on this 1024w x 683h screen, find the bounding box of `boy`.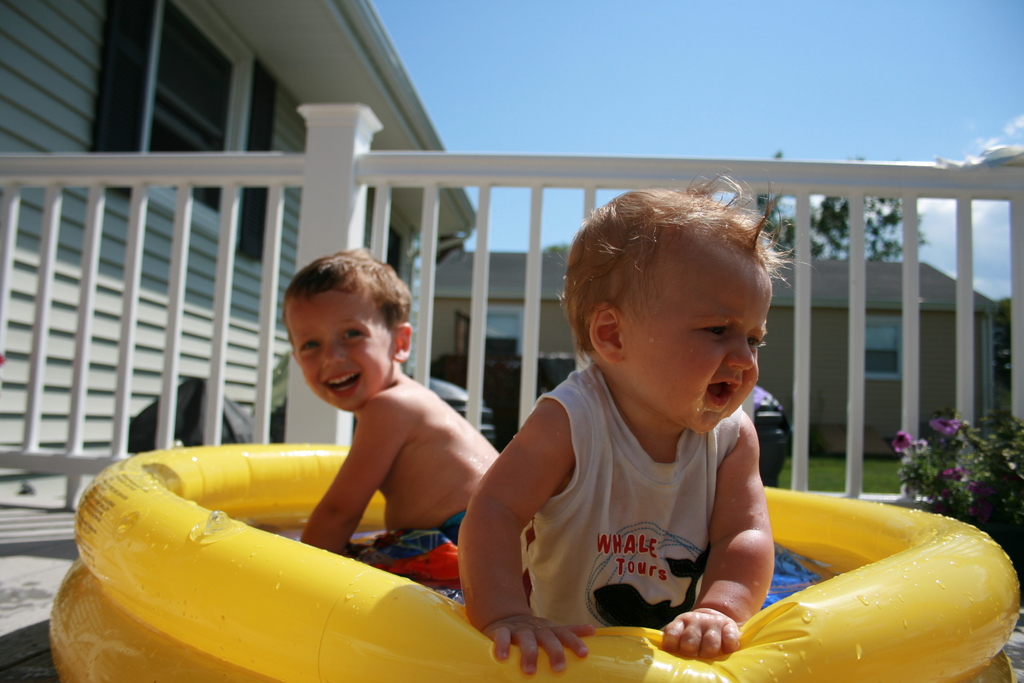
Bounding box: {"x1": 461, "y1": 184, "x2": 791, "y2": 669}.
